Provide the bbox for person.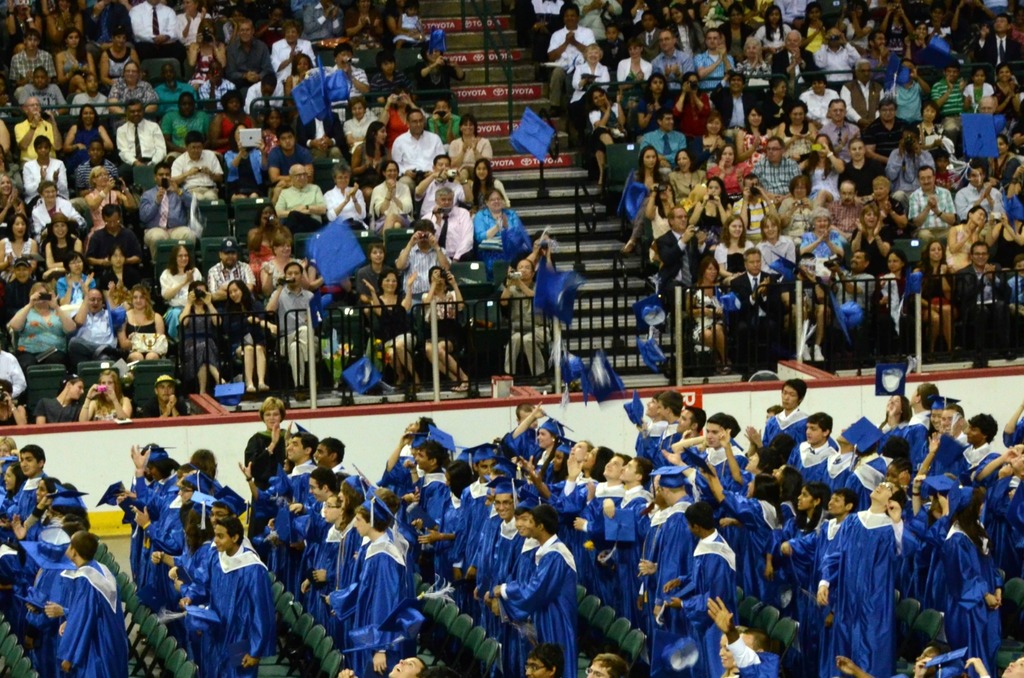
detection(356, 114, 396, 184).
